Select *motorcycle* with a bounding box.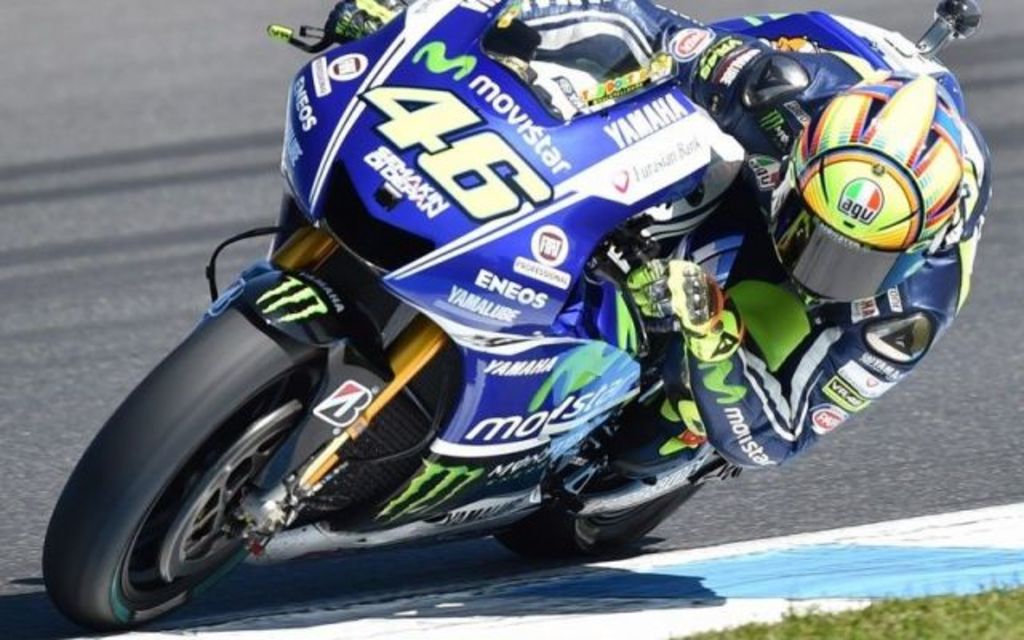
detection(24, 22, 981, 613).
